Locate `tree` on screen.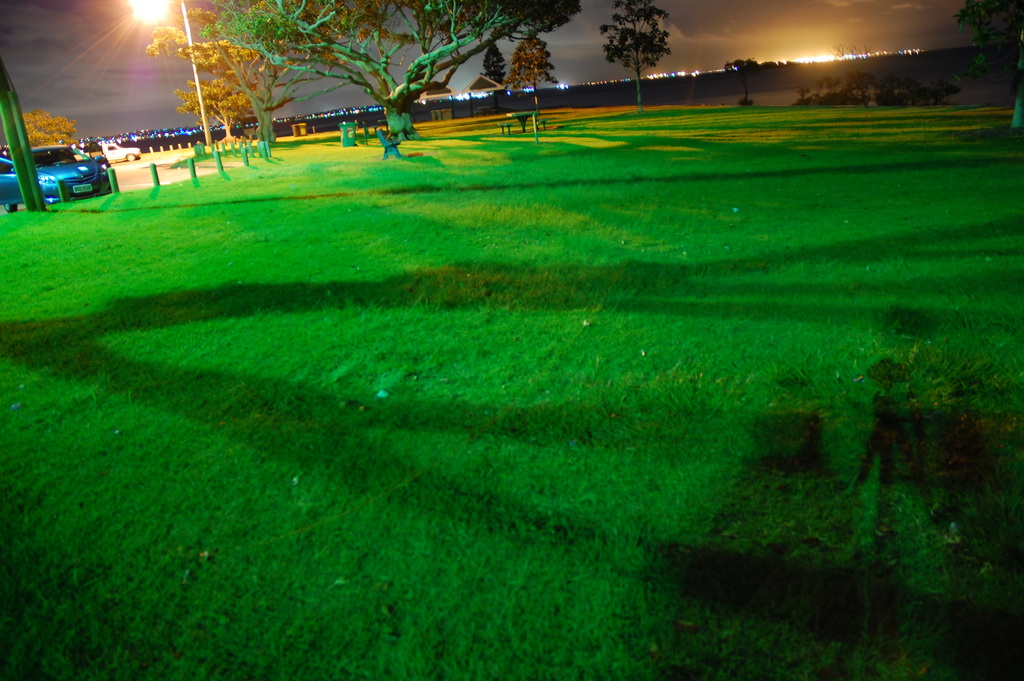
On screen at box=[593, 0, 675, 115].
